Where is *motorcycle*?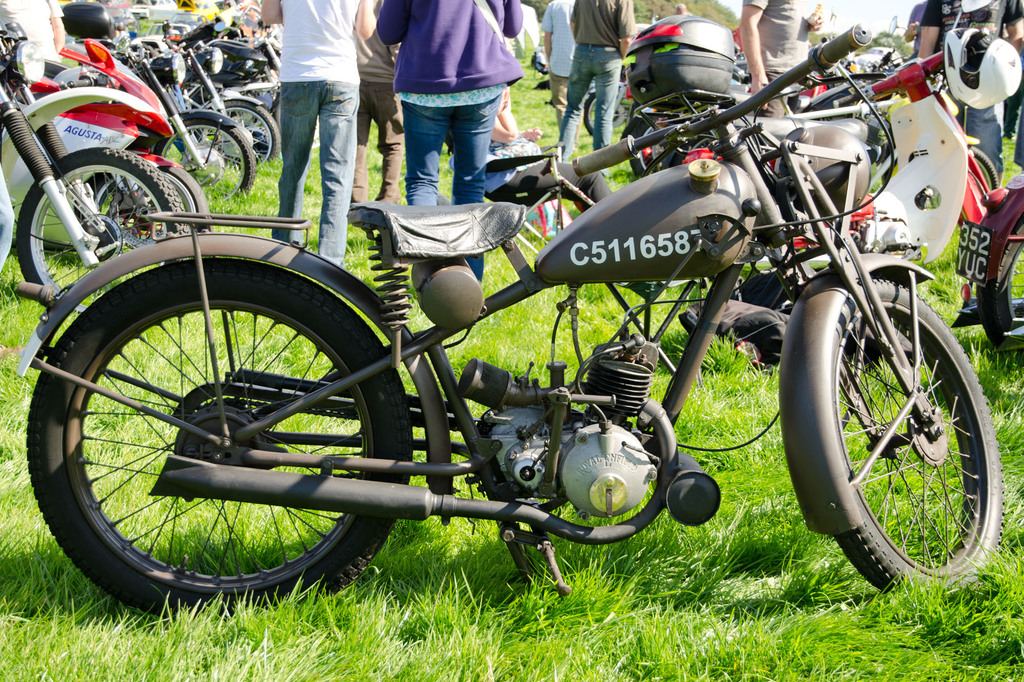
(left=205, top=26, right=282, bottom=126).
